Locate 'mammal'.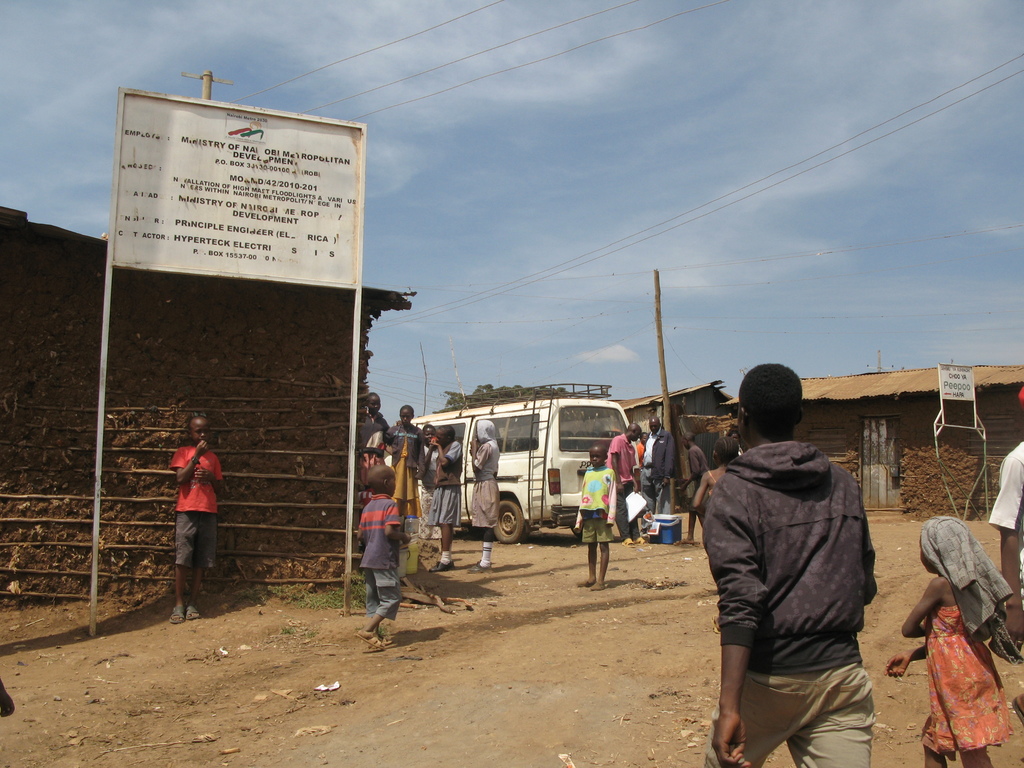
Bounding box: (886, 521, 1023, 767).
